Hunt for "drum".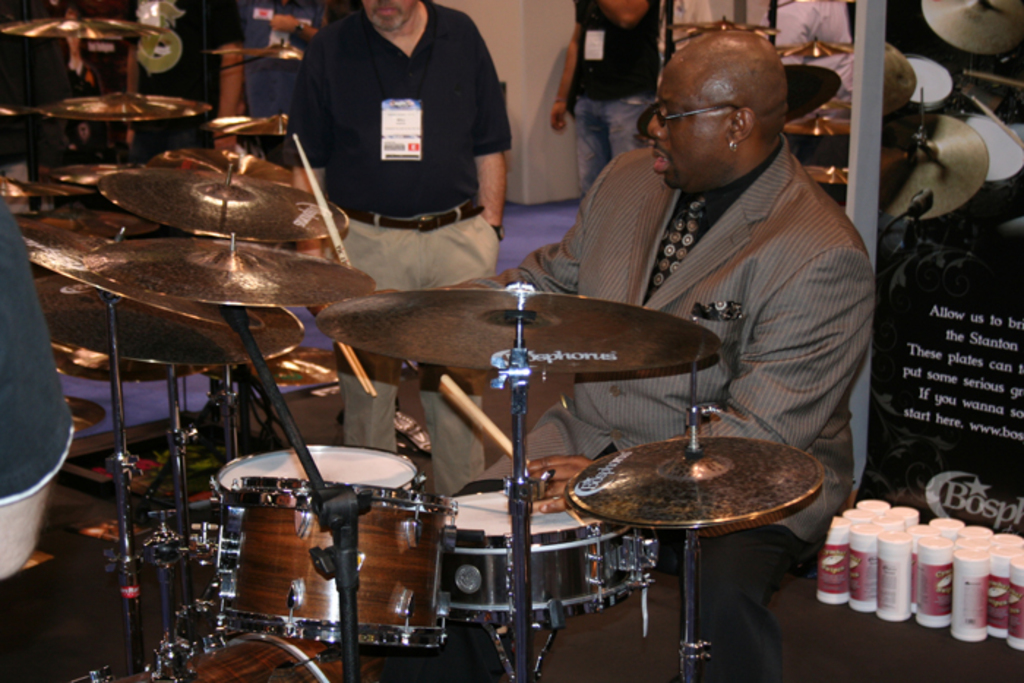
Hunted down at select_region(209, 475, 458, 646).
